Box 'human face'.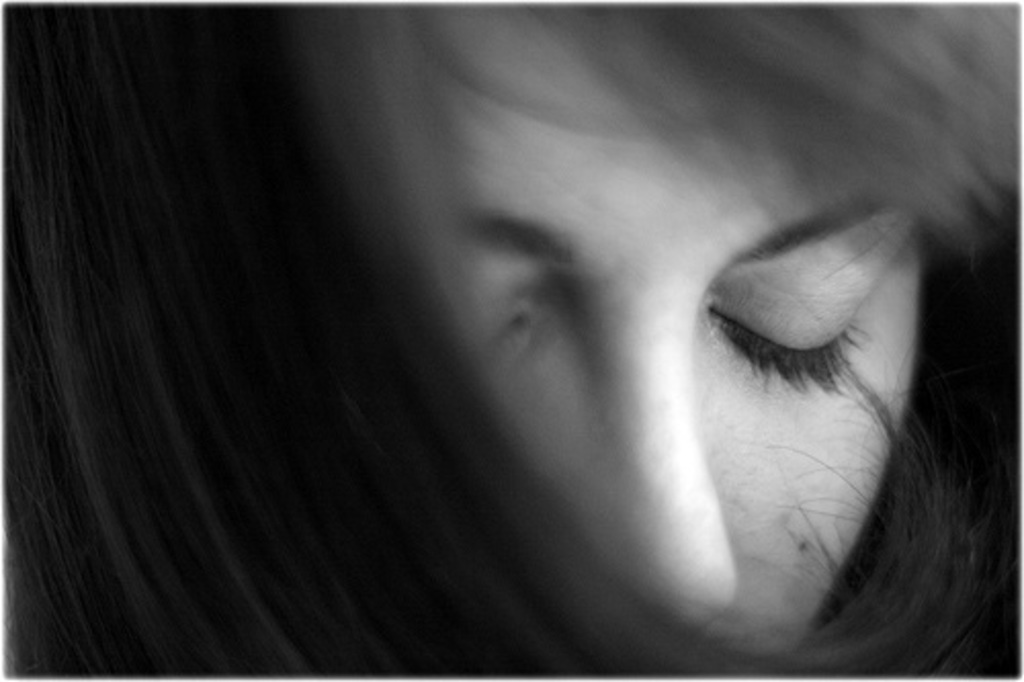
BBox(295, 0, 934, 666).
